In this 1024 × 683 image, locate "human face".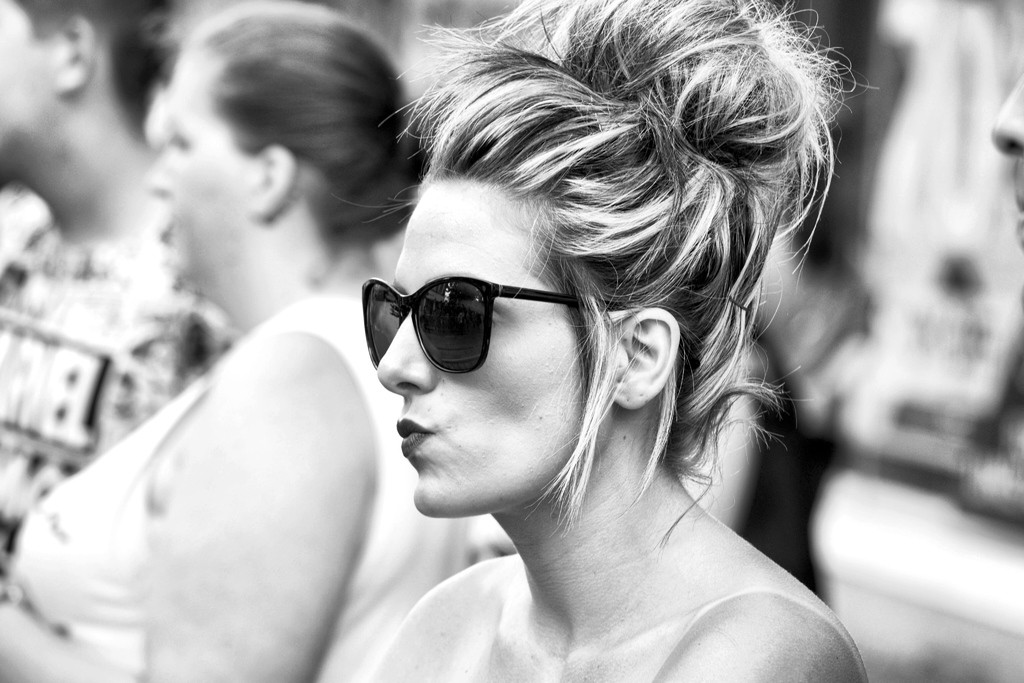
Bounding box: [x1=144, y1=58, x2=264, y2=298].
